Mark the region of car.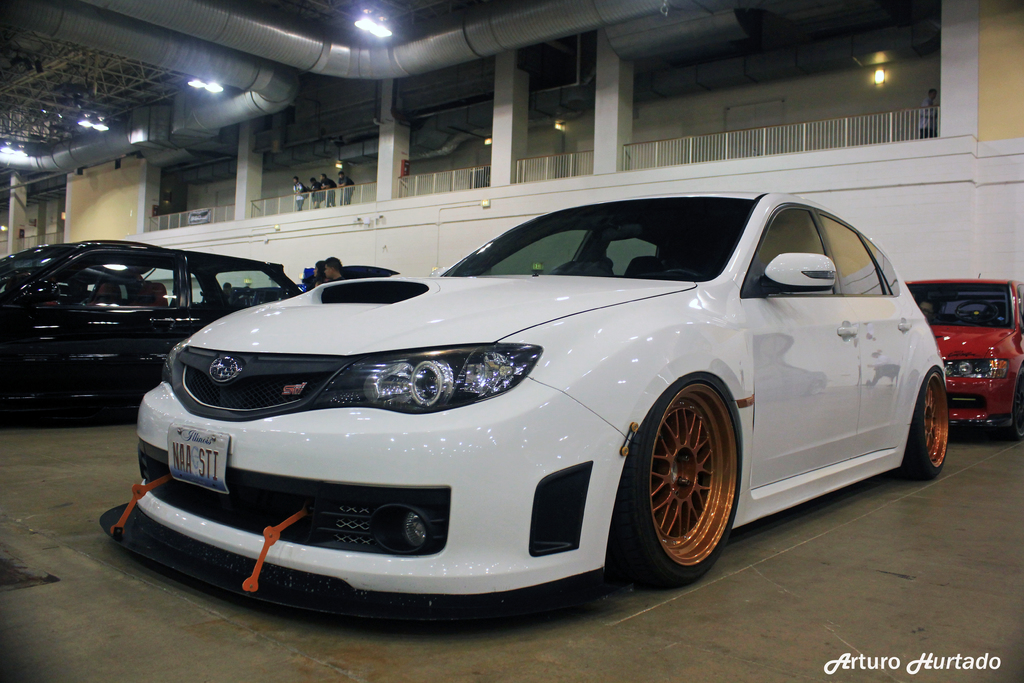
Region: box(125, 189, 951, 589).
